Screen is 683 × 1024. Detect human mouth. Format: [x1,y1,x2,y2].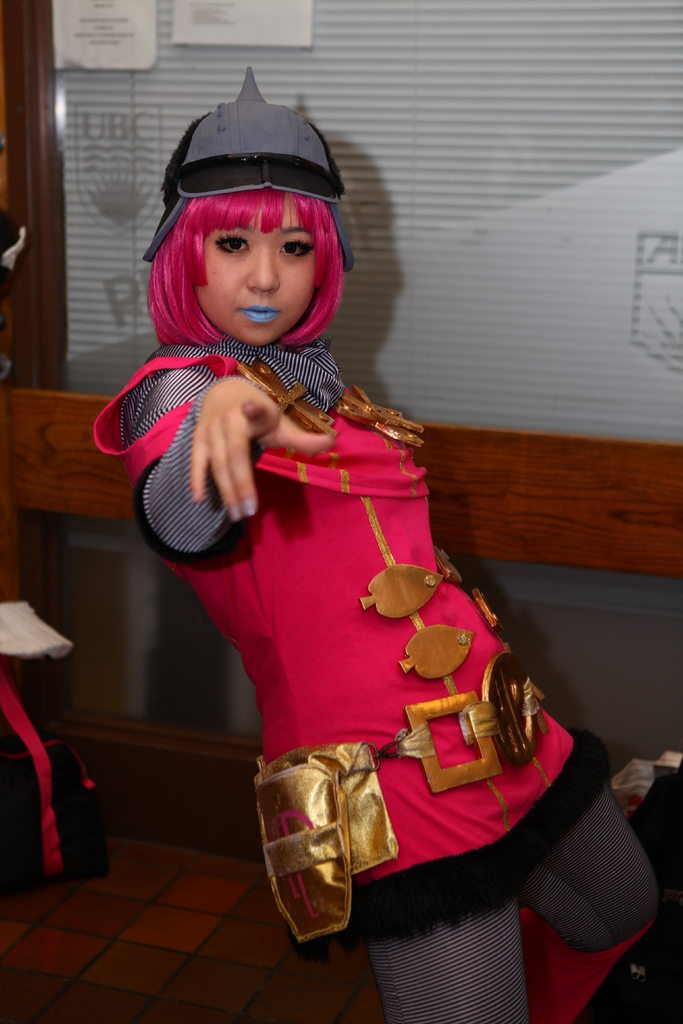
[233,301,281,321].
